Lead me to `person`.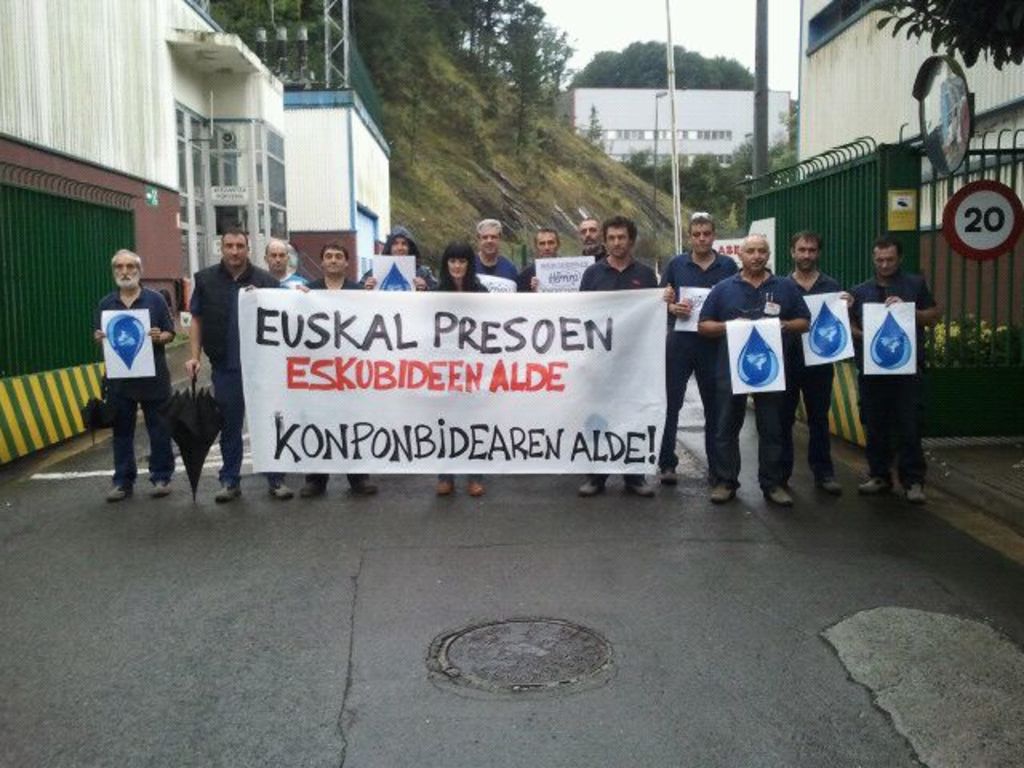
Lead to {"x1": 576, "y1": 216, "x2": 658, "y2": 502}.
